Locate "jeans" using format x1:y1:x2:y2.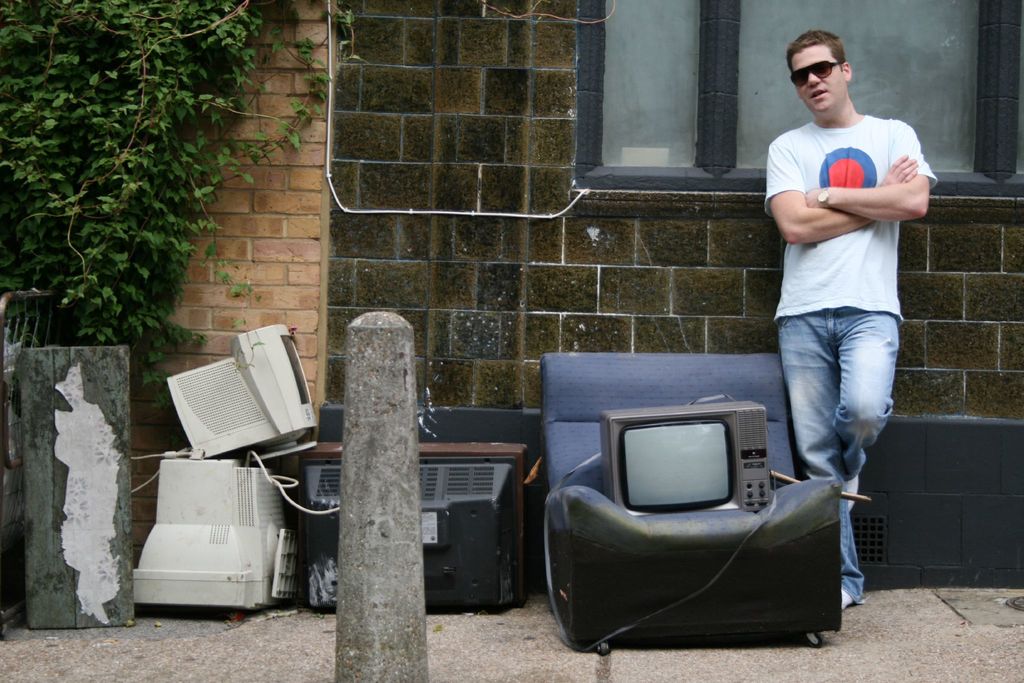
773:277:915:552.
